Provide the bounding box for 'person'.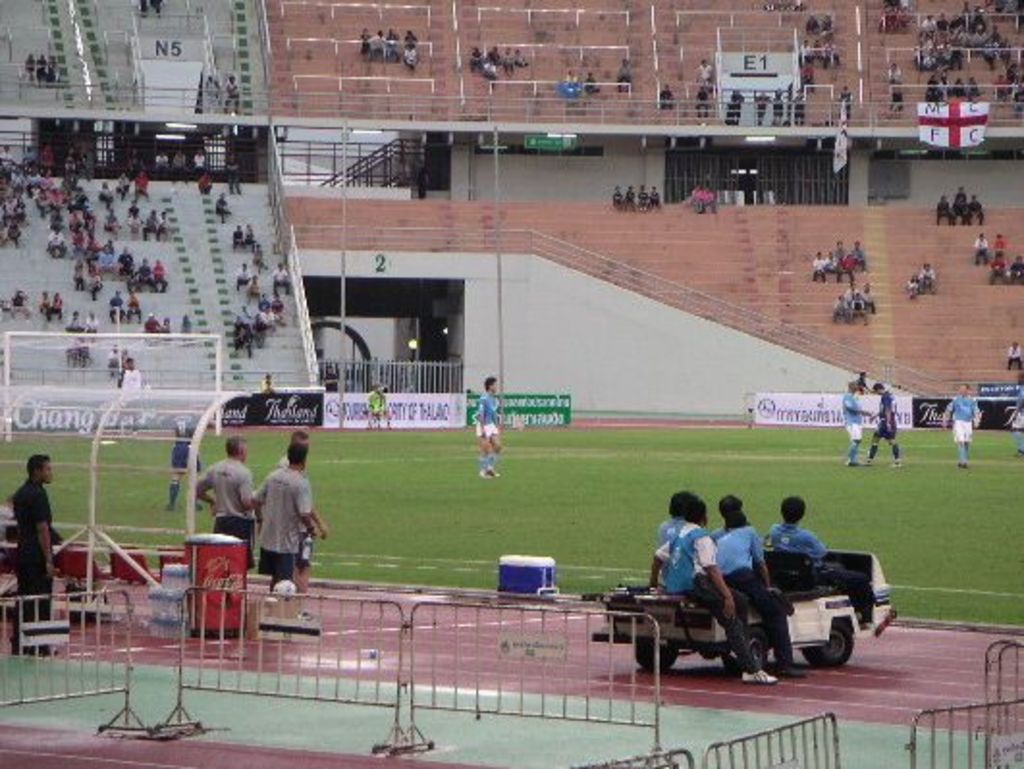
114, 351, 158, 424.
